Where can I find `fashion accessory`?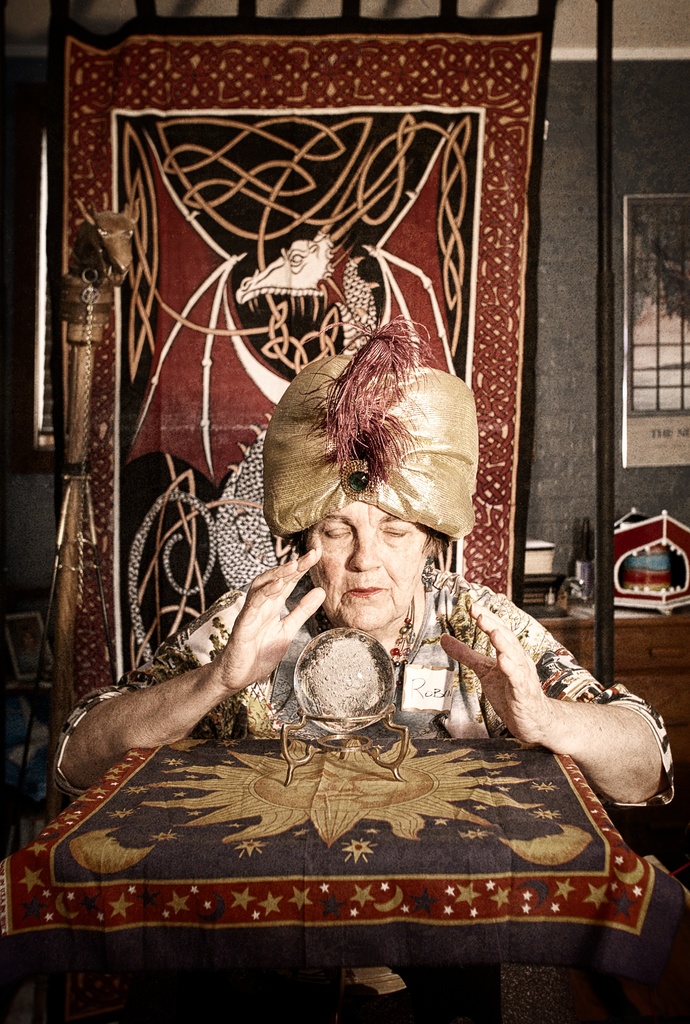
You can find it at left=422, top=555, right=438, bottom=589.
